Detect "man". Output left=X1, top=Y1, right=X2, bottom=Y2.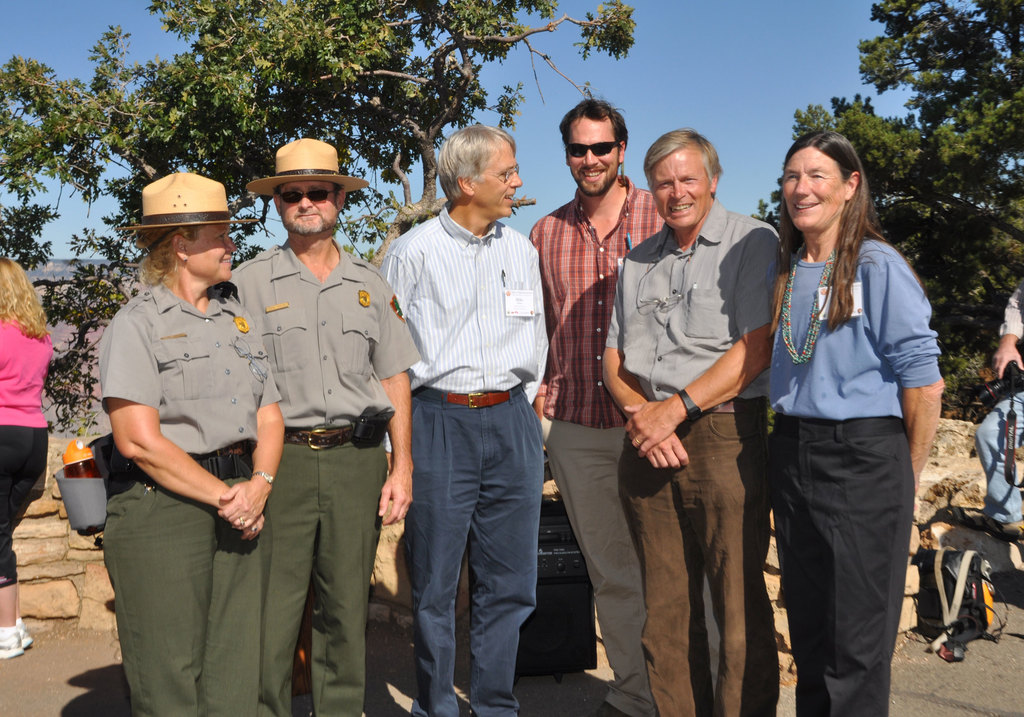
left=521, top=88, right=687, bottom=713.
